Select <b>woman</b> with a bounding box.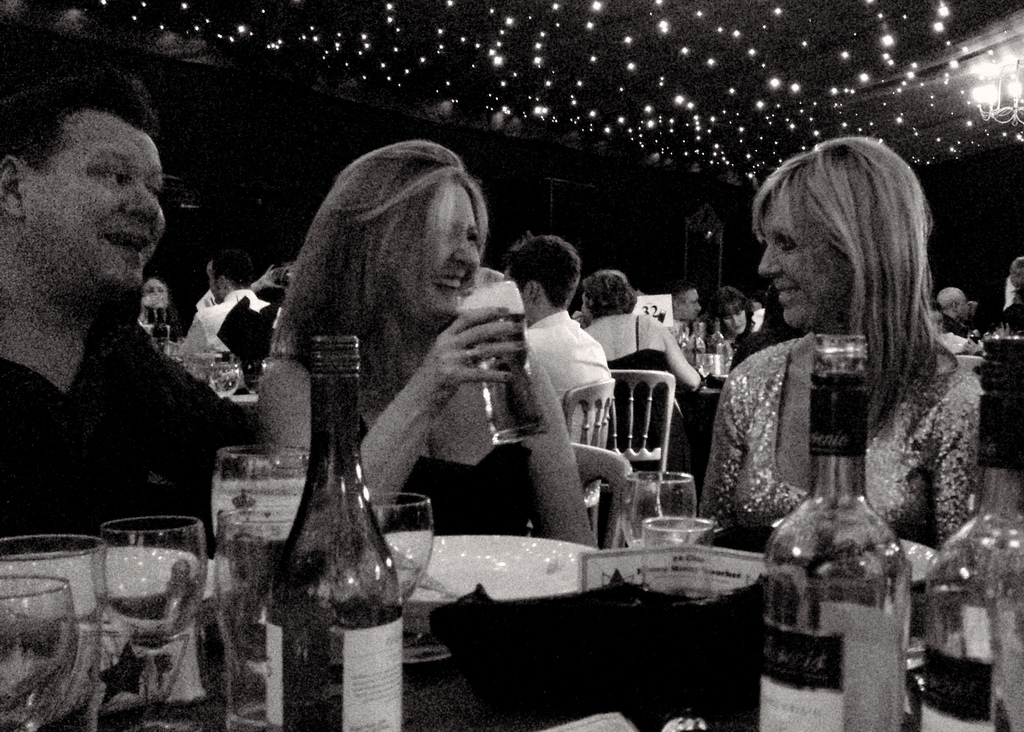
(250, 136, 600, 549).
